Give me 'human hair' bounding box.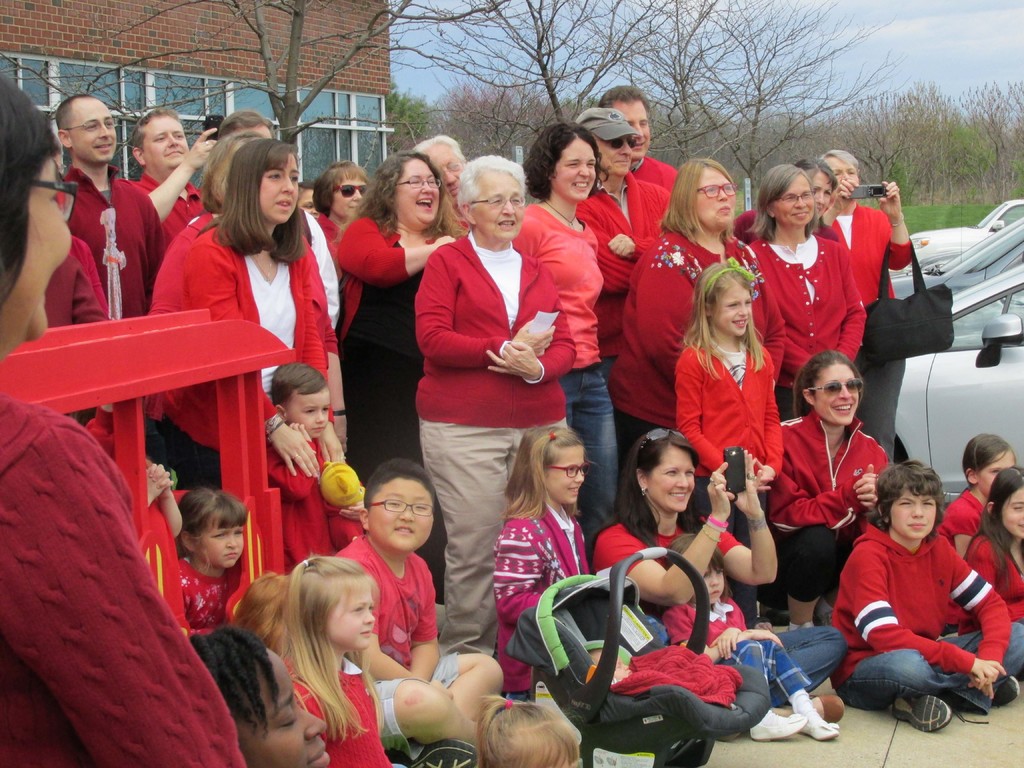
crop(329, 147, 461, 248).
